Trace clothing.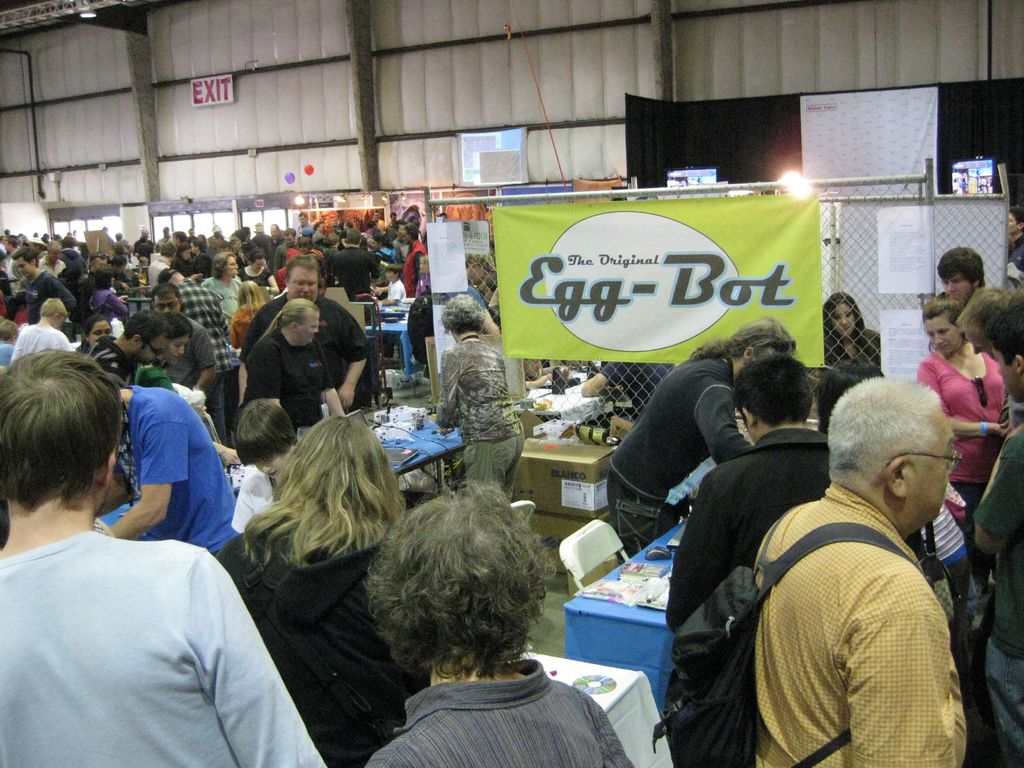
Traced to (left=604, top=349, right=750, bottom=558).
